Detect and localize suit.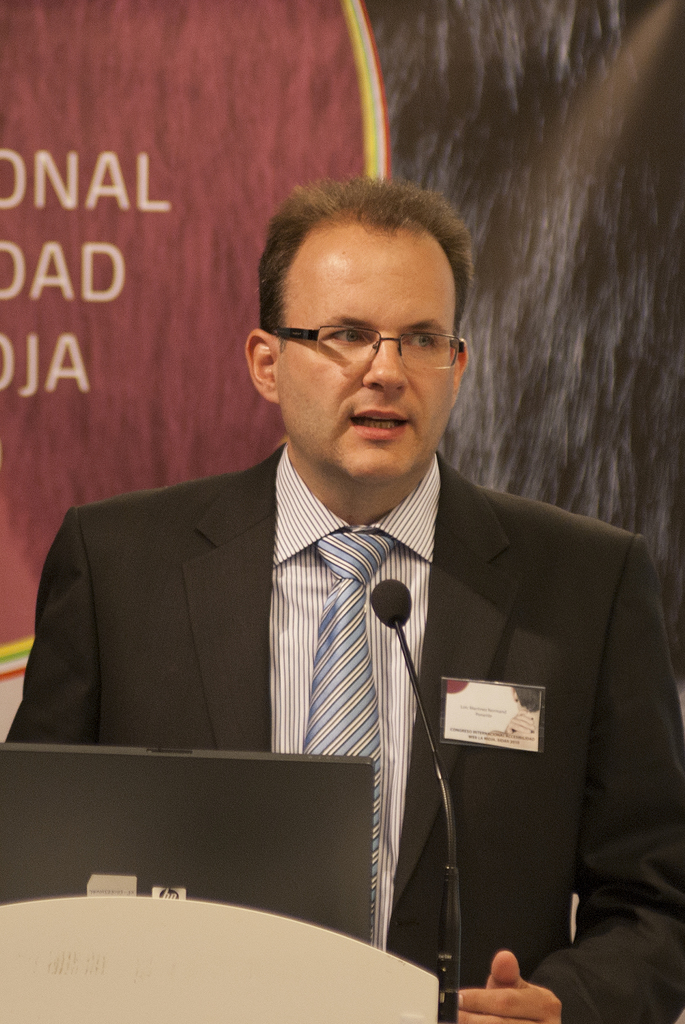
Localized at (left=4, top=457, right=684, bottom=1023).
